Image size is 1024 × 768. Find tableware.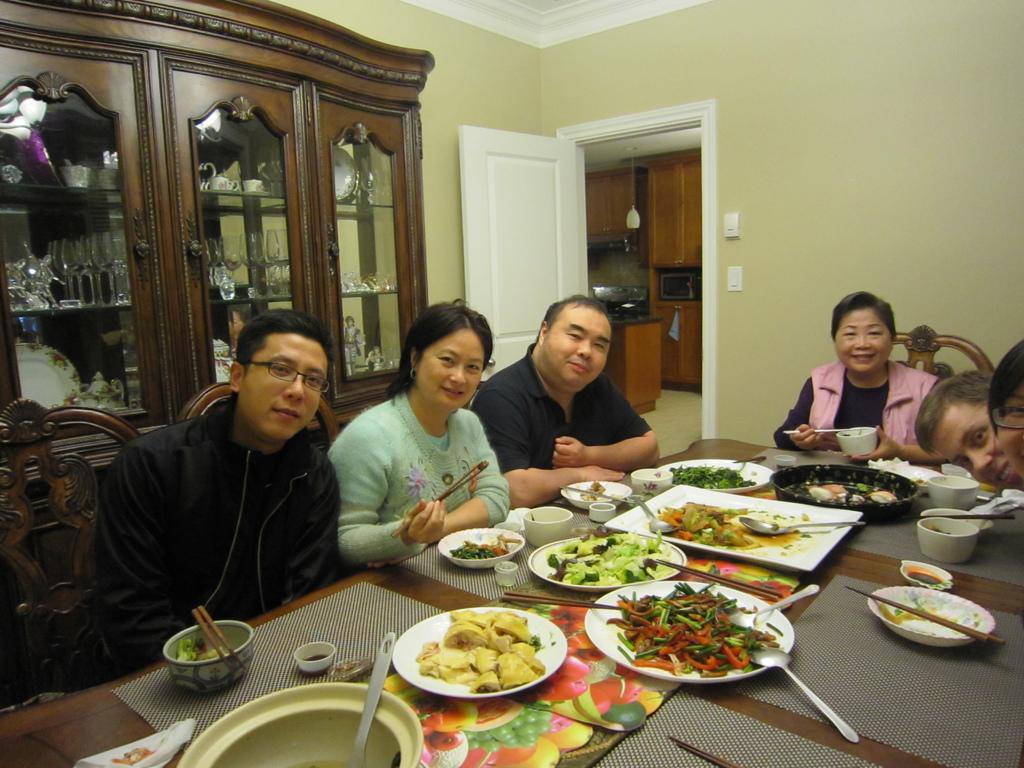
x1=835 y1=426 x2=879 y2=458.
